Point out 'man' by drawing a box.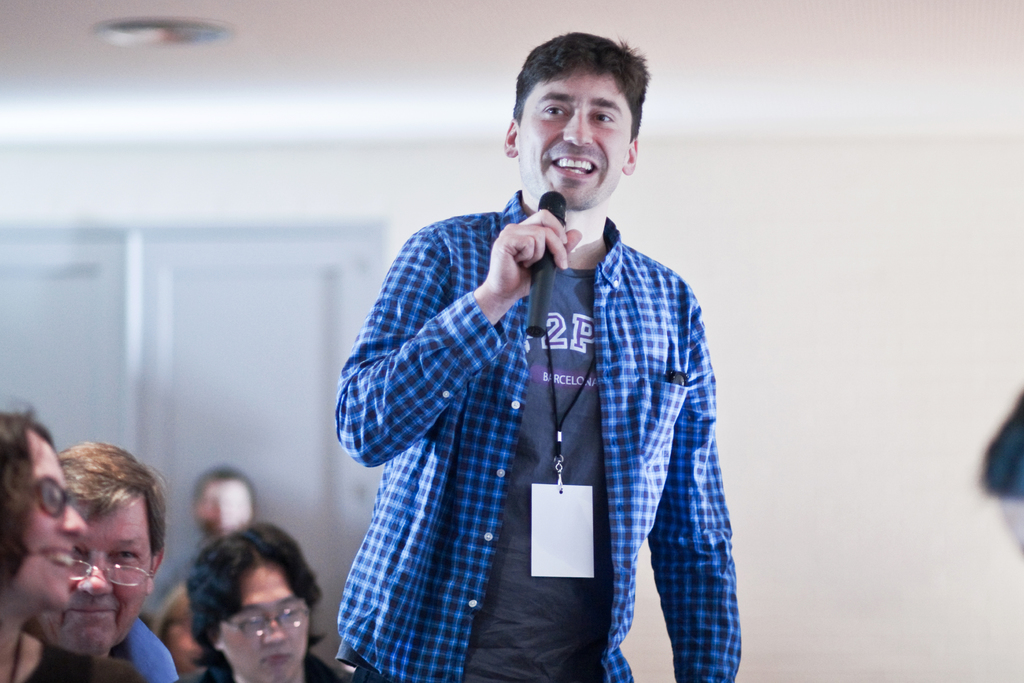
(28, 442, 174, 682).
